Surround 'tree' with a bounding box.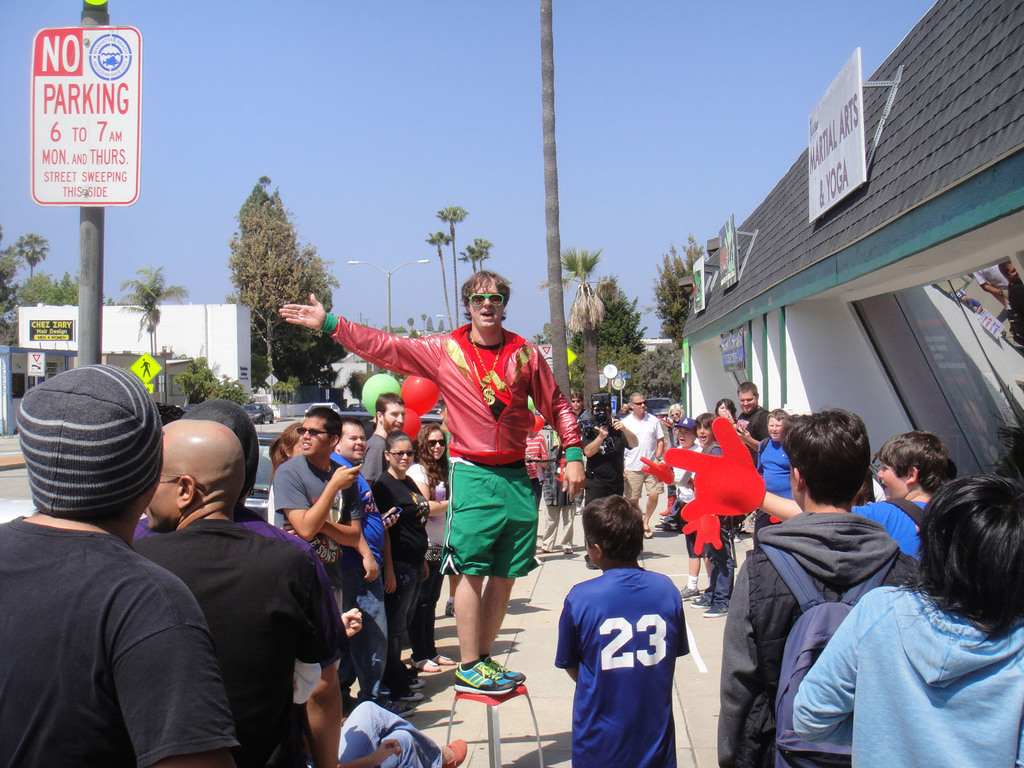
(x1=540, y1=0, x2=568, y2=400).
